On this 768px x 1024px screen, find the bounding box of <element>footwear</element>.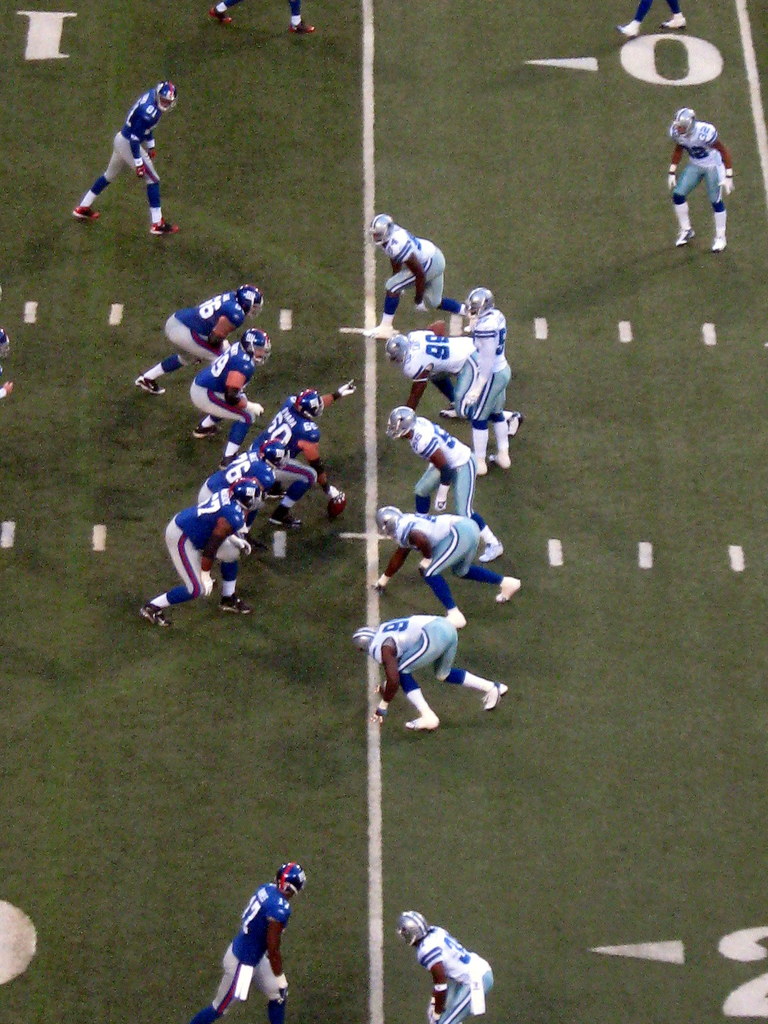
Bounding box: box(648, 18, 688, 27).
